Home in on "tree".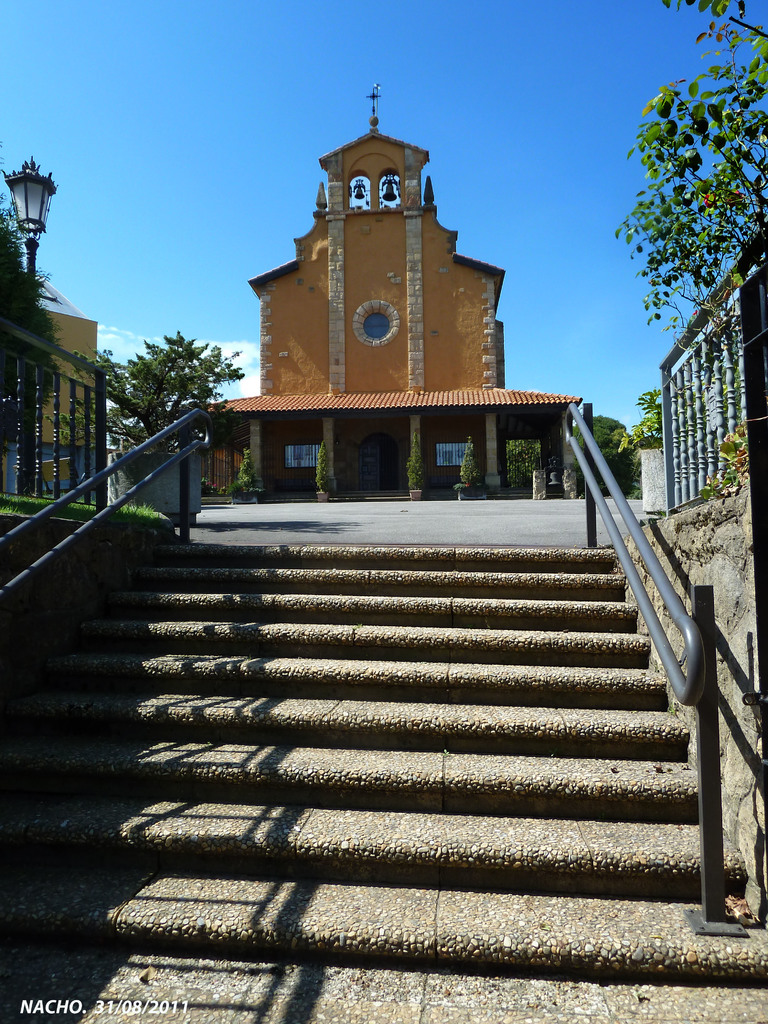
Homed in at x1=616 y1=0 x2=761 y2=508.
